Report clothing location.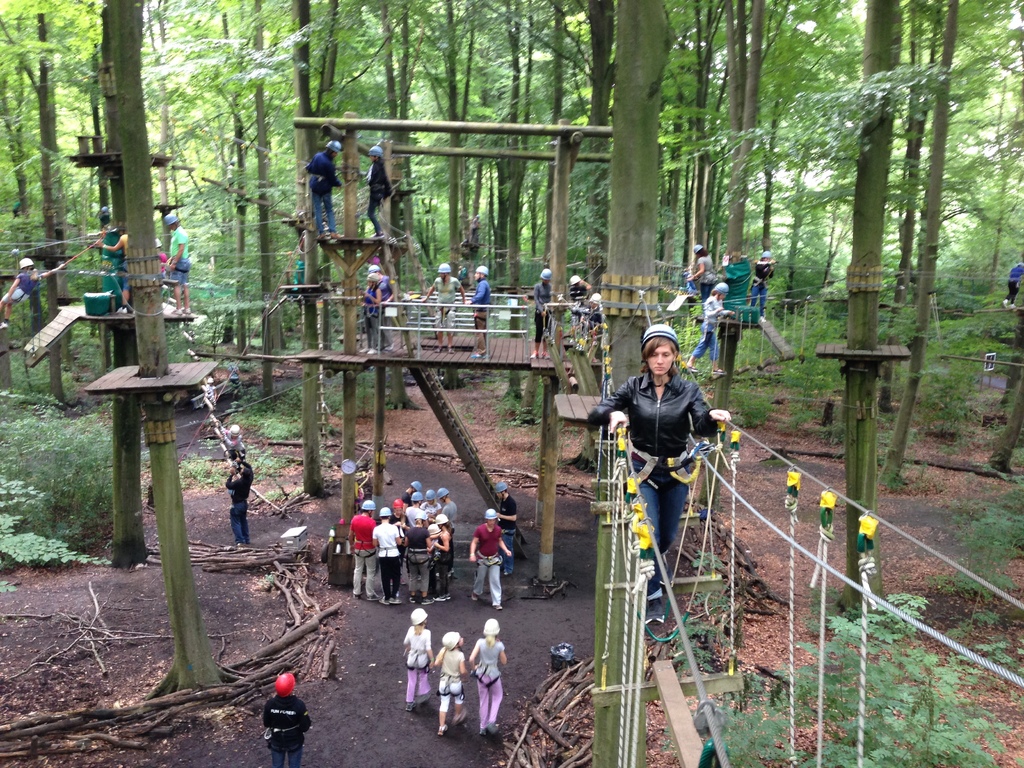
Report: [614, 353, 714, 489].
